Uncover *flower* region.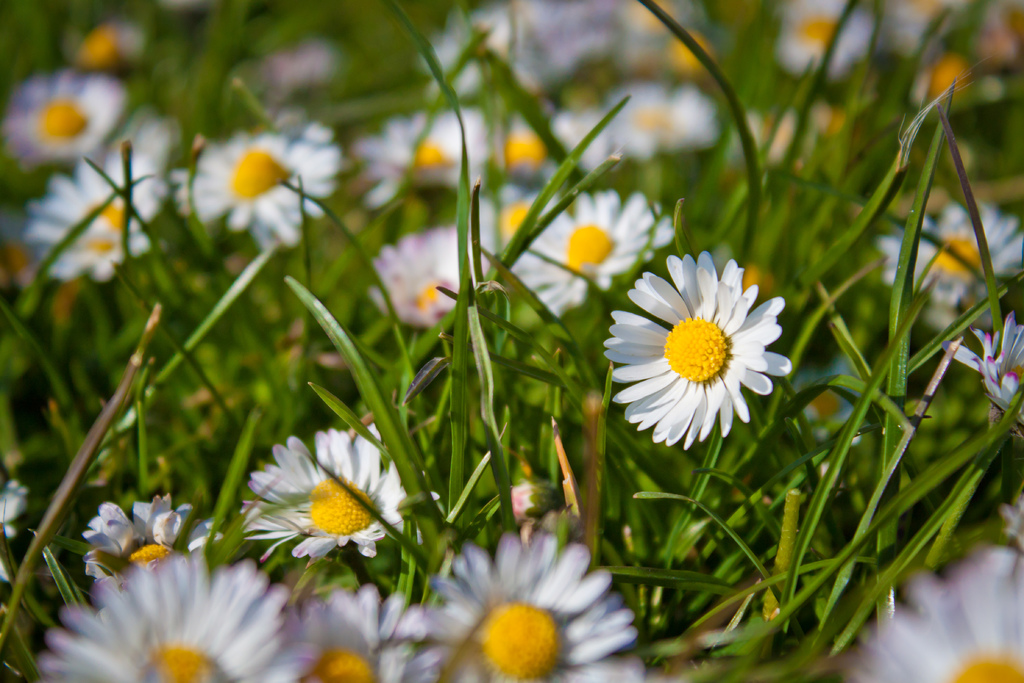
Uncovered: 172, 110, 341, 249.
